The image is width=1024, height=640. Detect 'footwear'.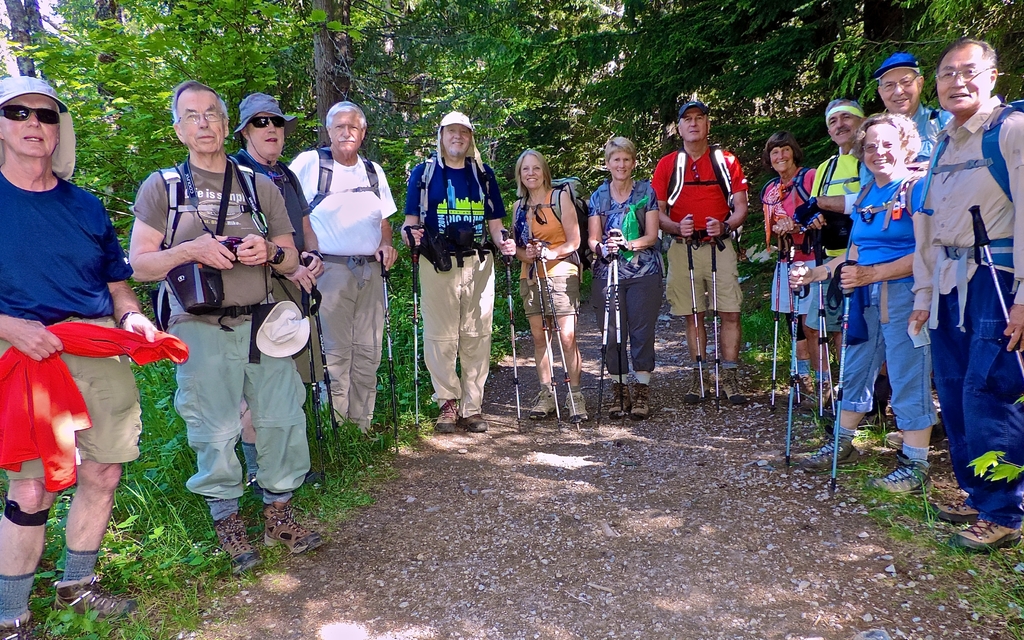
Detection: left=0, top=612, right=32, bottom=639.
